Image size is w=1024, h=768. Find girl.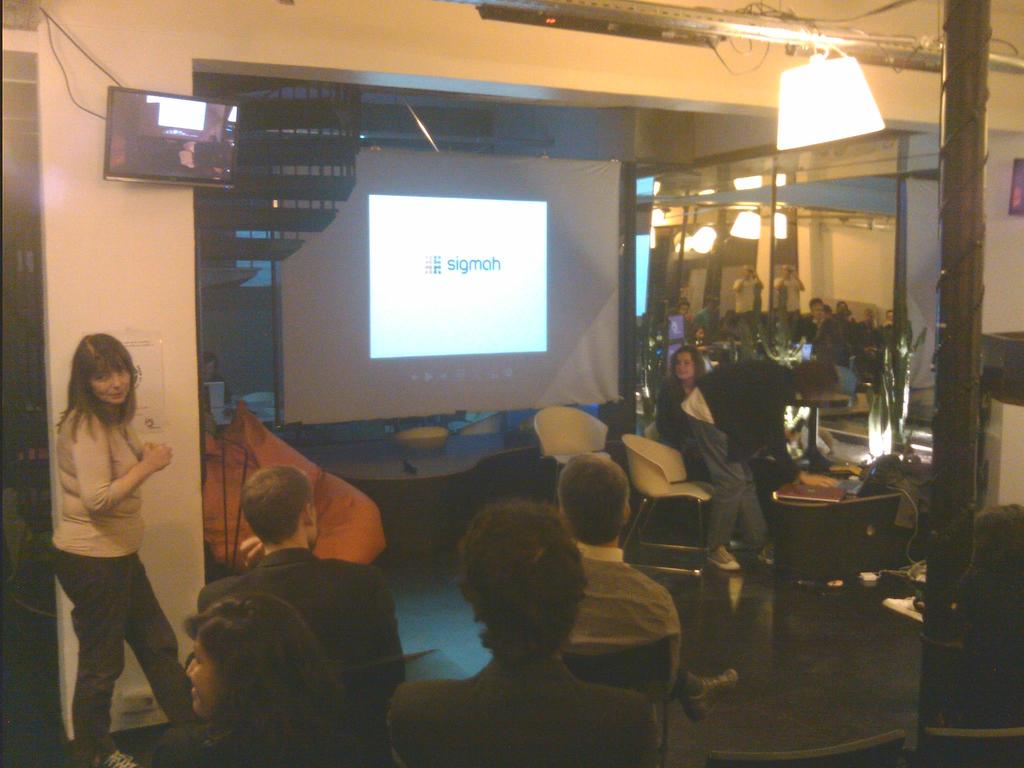
l=809, t=303, r=858, b=367.
